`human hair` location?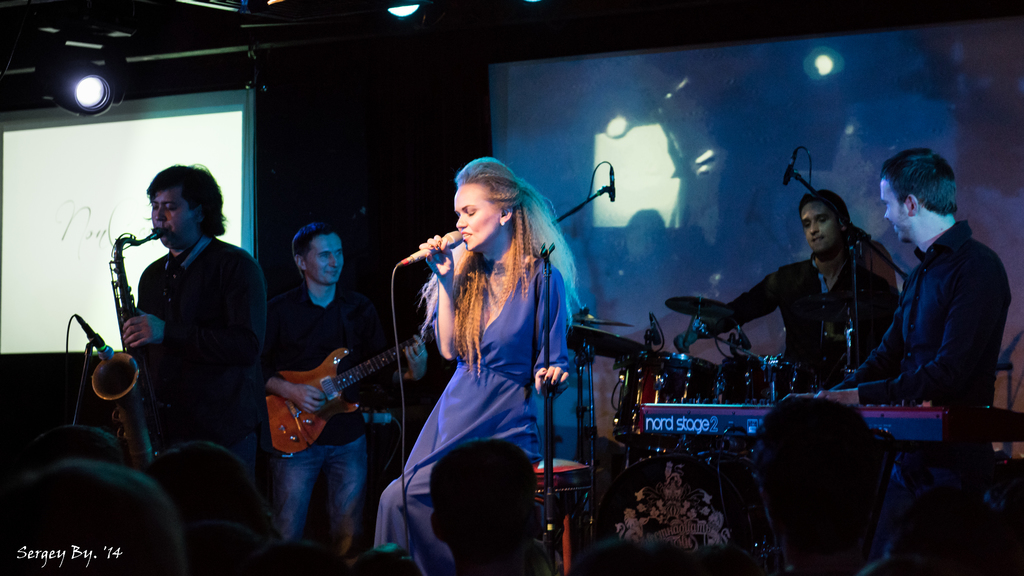
417, 155, 585, 378
